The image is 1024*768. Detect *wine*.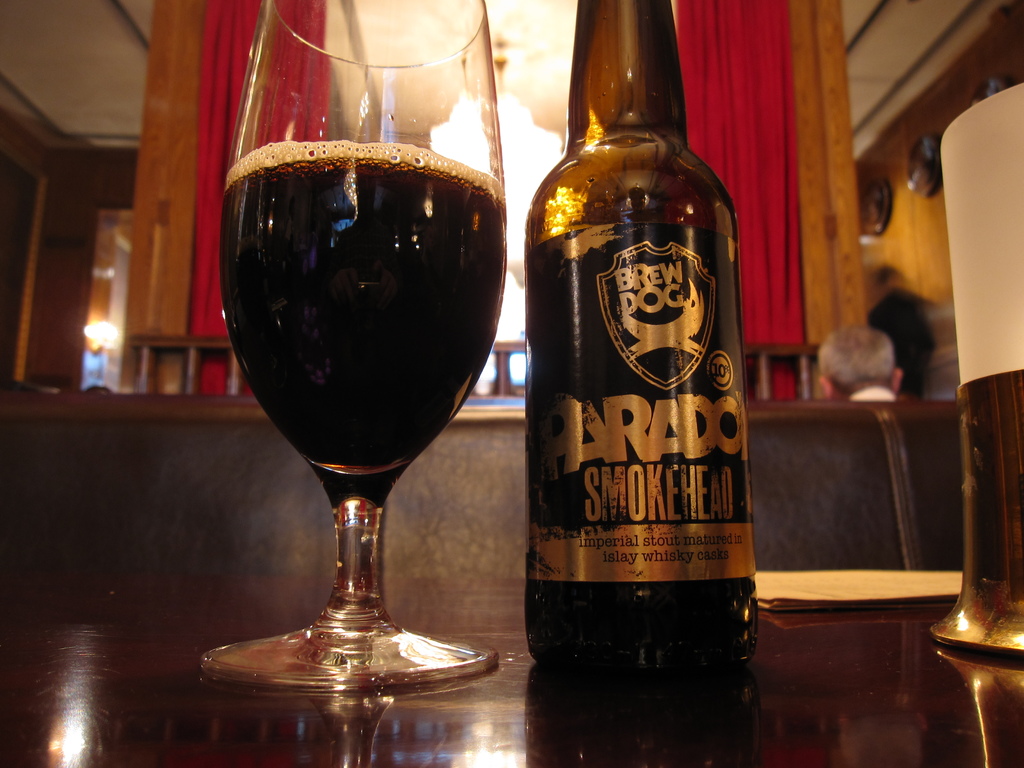
Detection: [214, 135, 503, 508].
